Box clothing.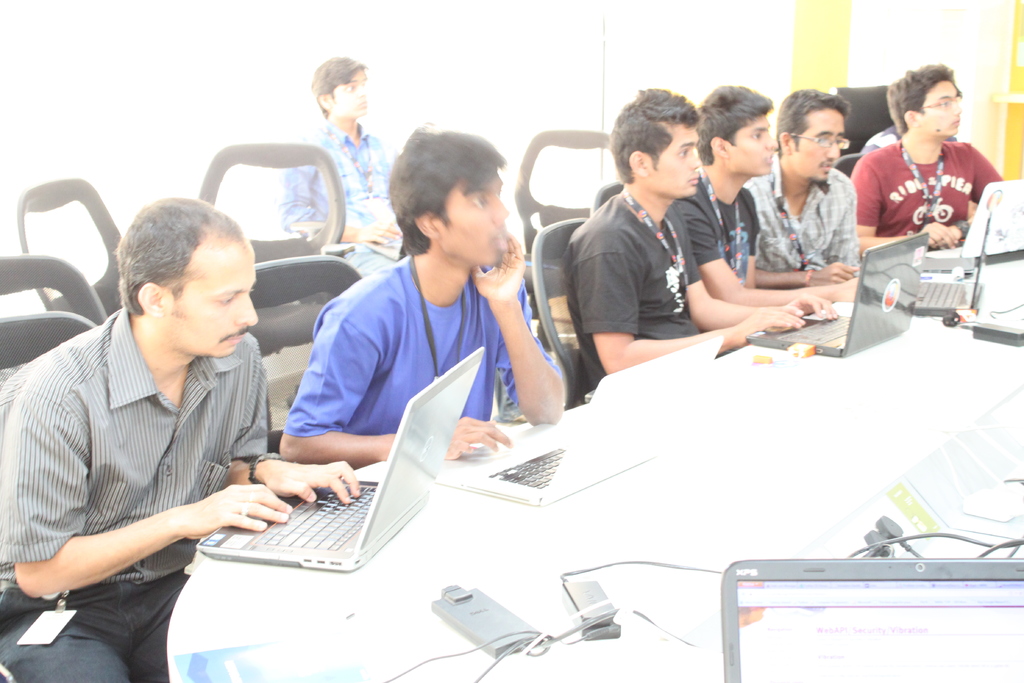
[561,193,703,377].
